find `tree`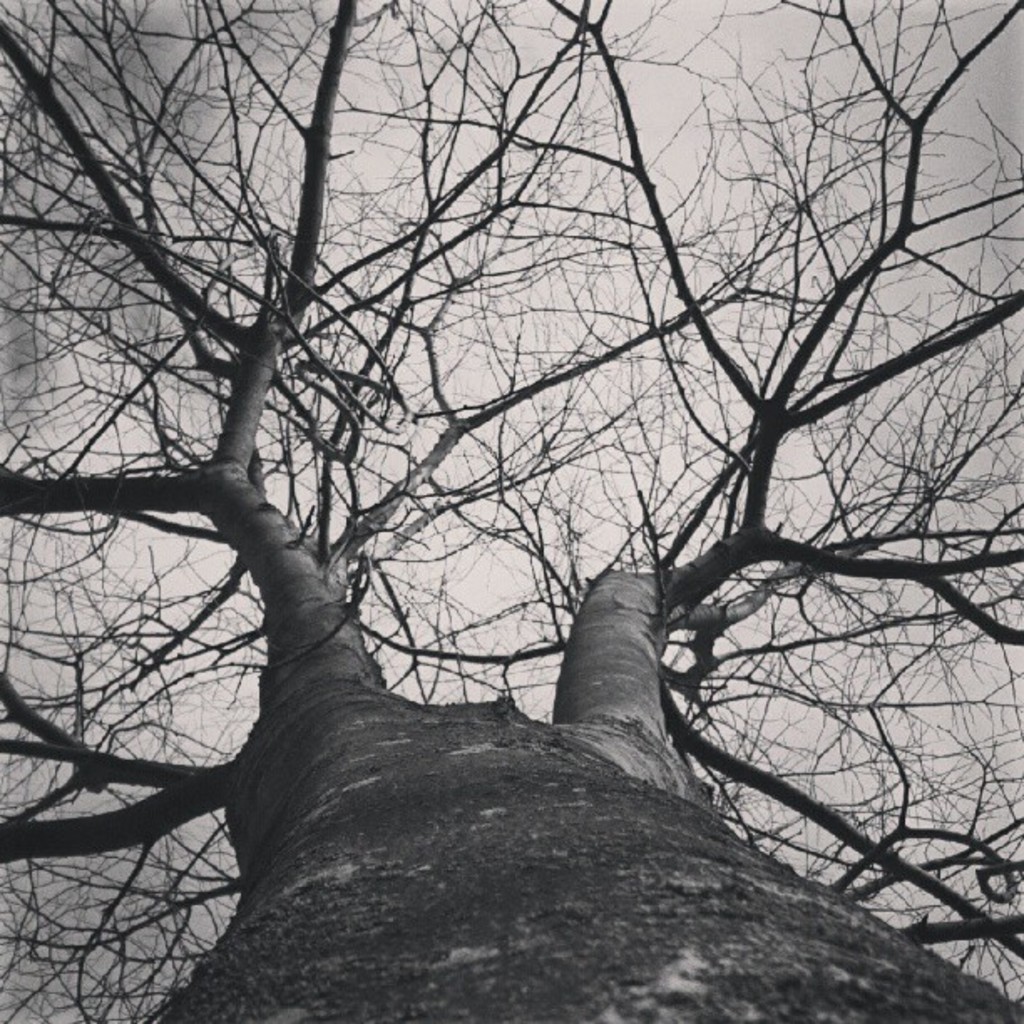
0/0/1023/1023
